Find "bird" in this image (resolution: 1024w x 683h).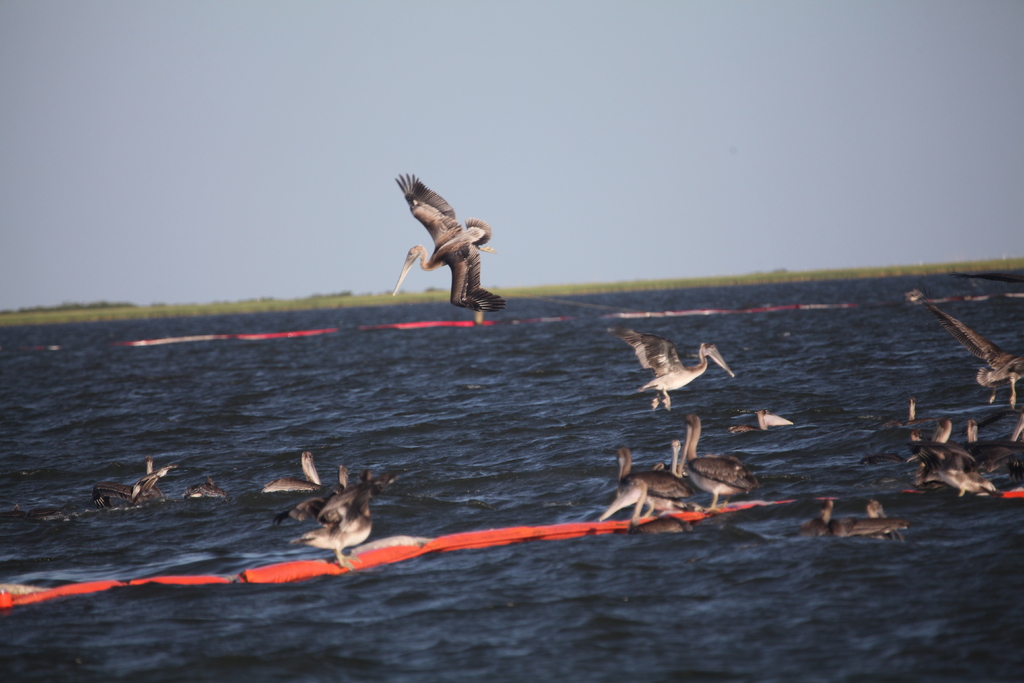
bbox=(728, 427, 762, 436).
